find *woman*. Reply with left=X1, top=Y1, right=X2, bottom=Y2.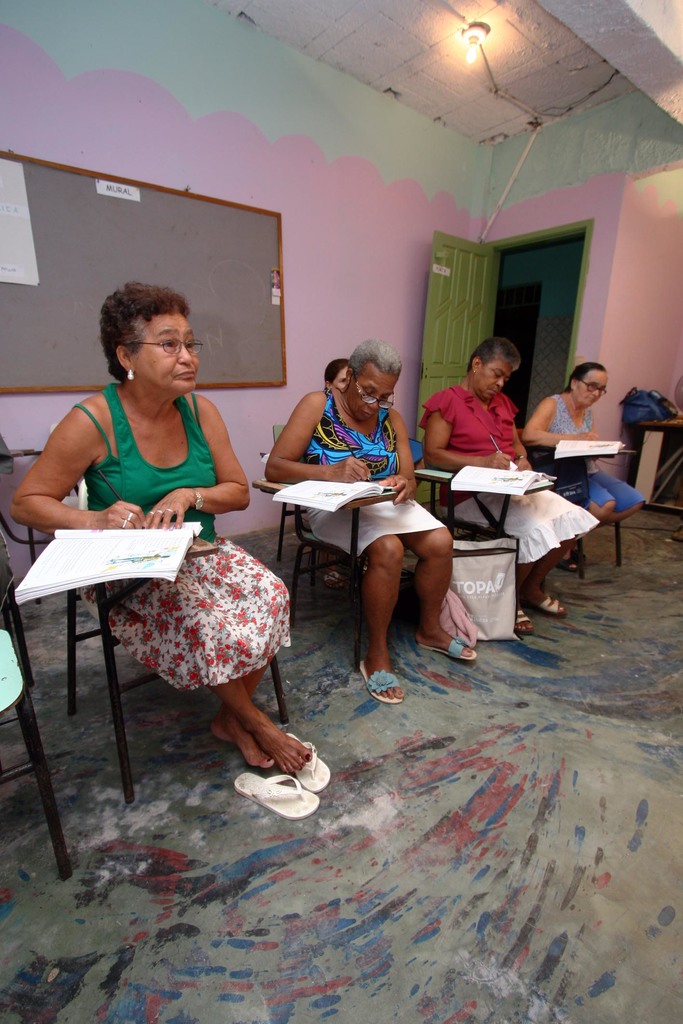
left=270, top=364, right=456, bottom=692.
